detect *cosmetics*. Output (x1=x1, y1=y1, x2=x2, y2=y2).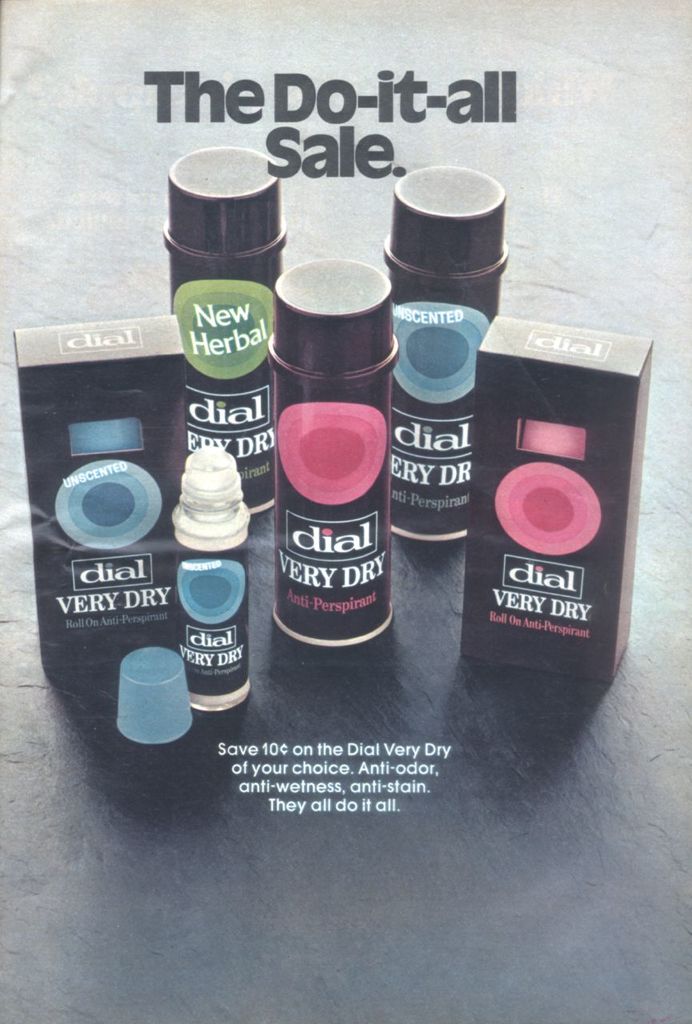
(x1=370, y1=166, x2=503, y2=554).
